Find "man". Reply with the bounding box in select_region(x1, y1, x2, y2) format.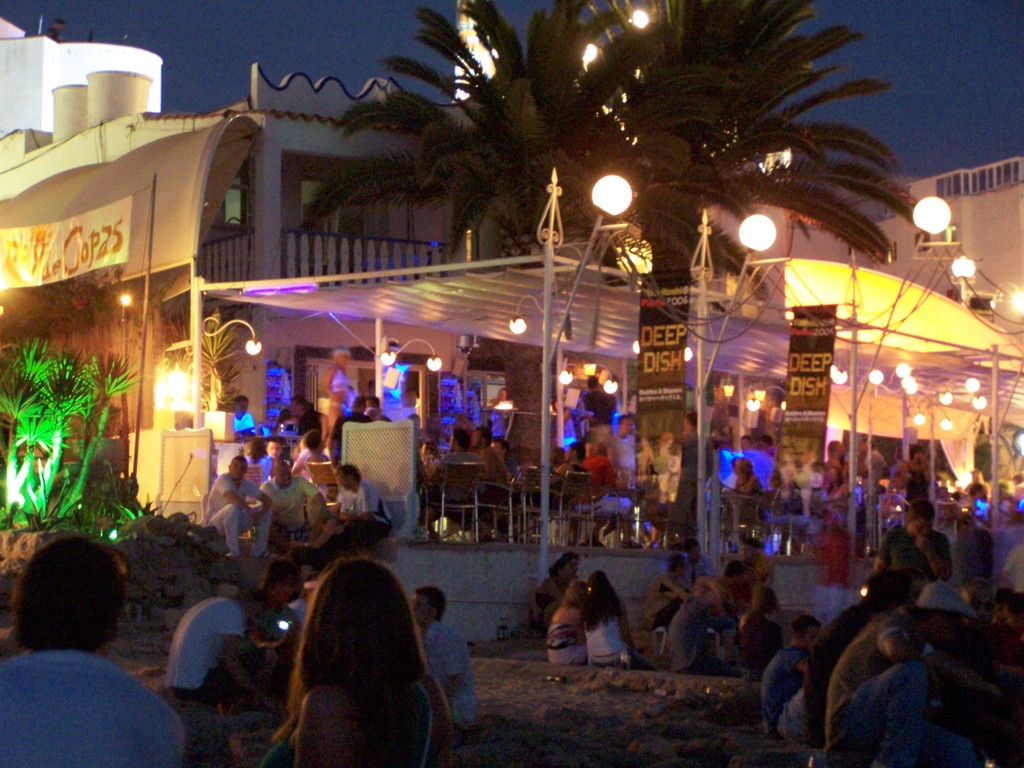
select_region(200, 456, 276, 556).
